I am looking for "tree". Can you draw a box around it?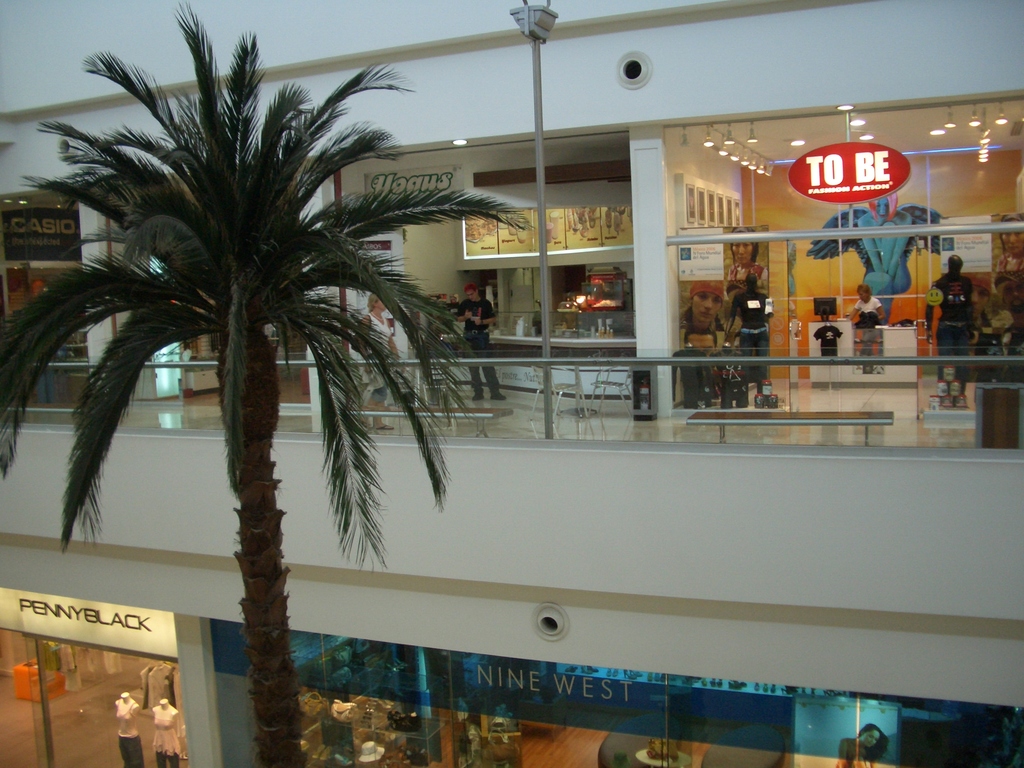
Sure, the bounding box is pyautogui.locateOnScreen(0, 0, 529, 767).
